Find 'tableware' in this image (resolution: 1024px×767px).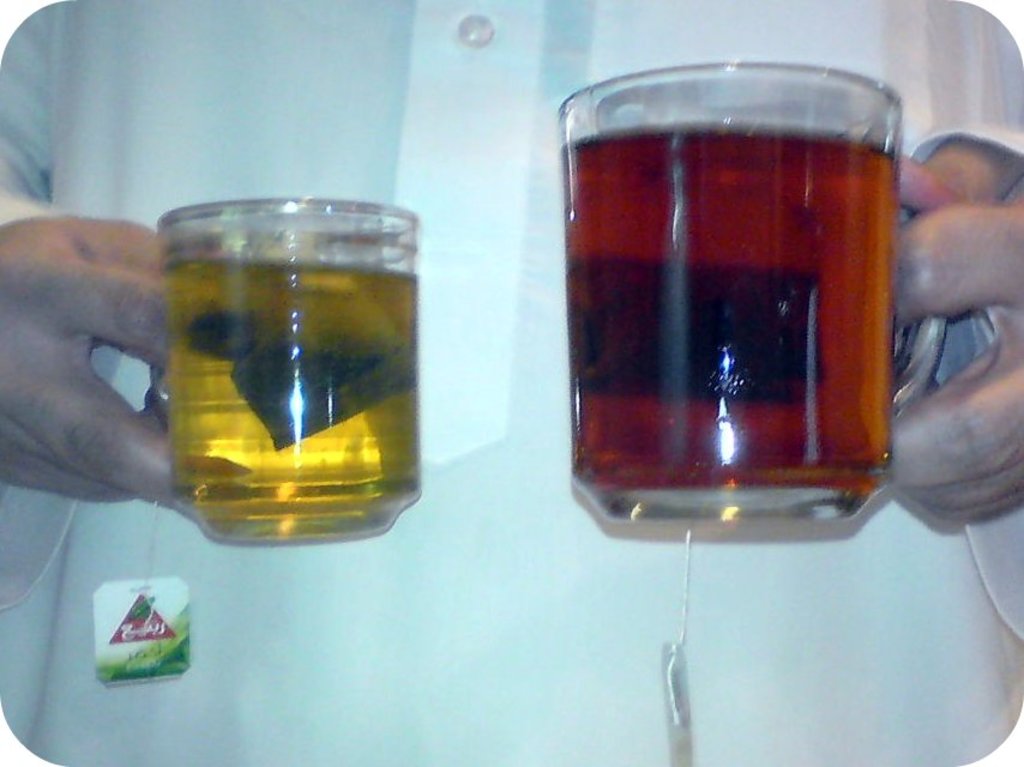
rect(158, 194, 417, 549).
